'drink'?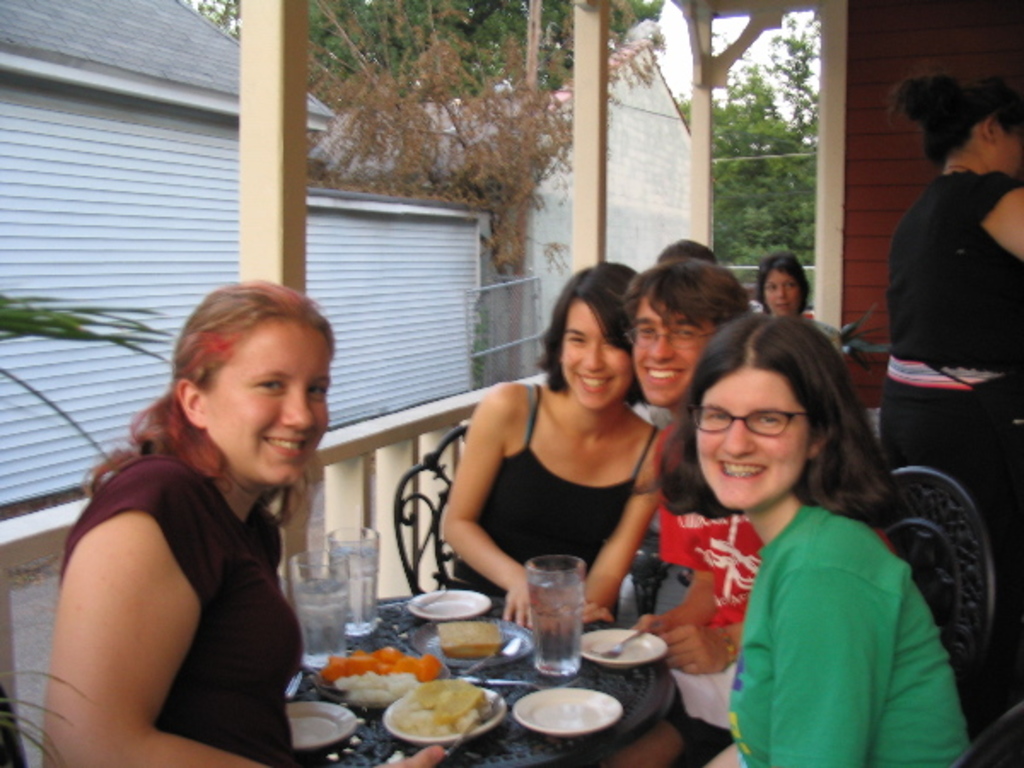
rect(297, 580, 343, 666)
